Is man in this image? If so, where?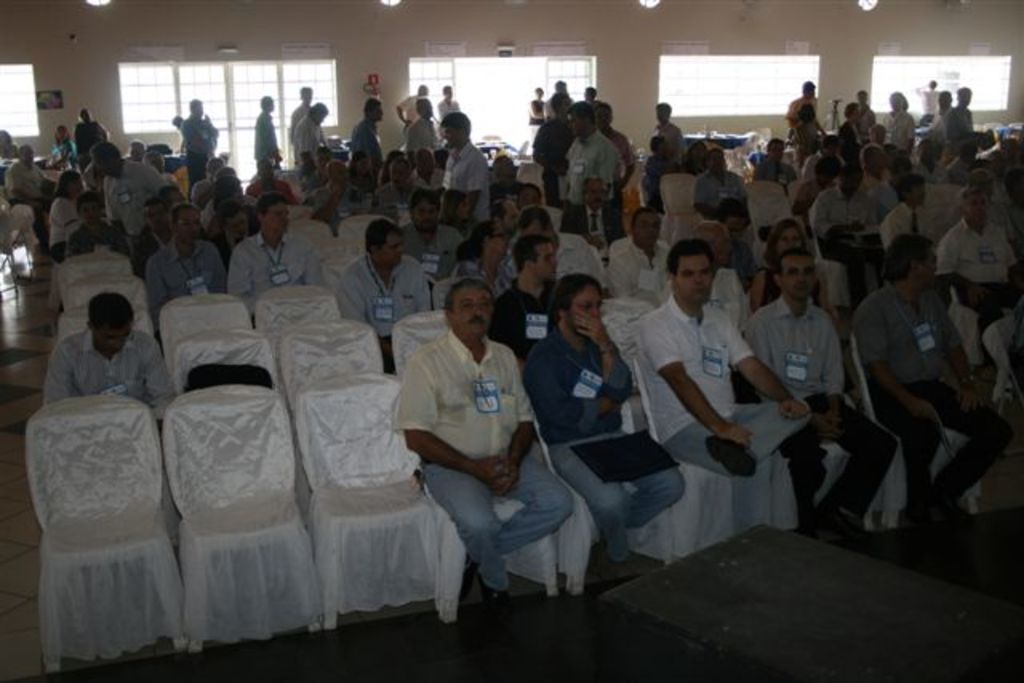
Yes, at box=[392, 82, 430, 130].
